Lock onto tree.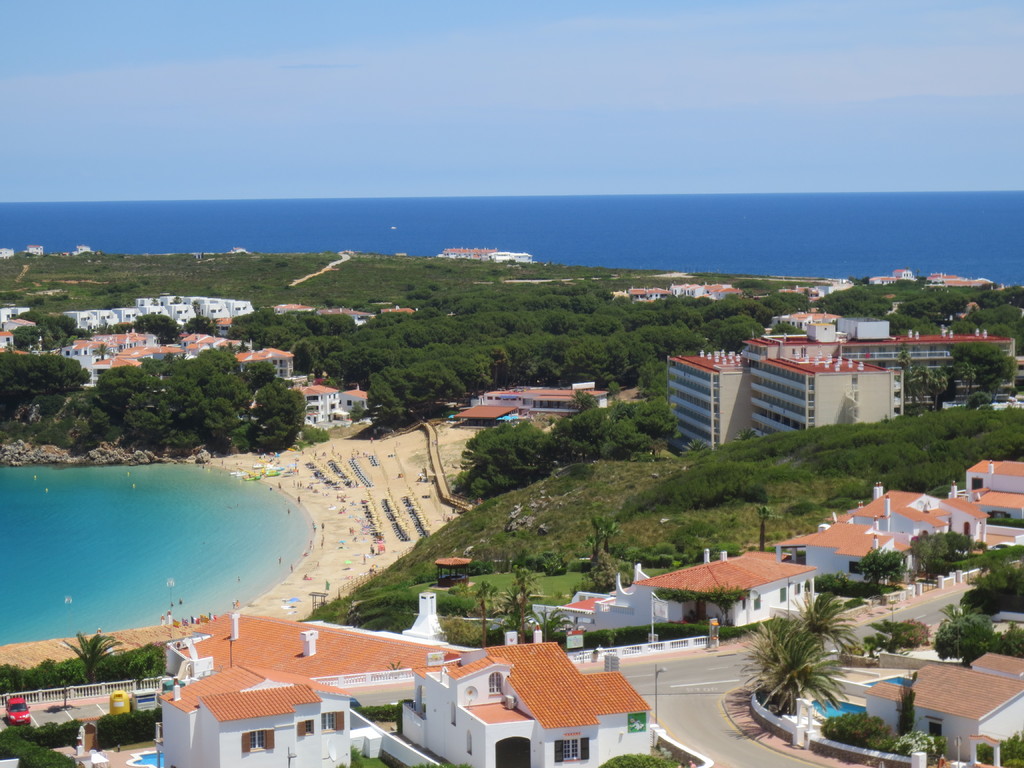
Locked: [65, 634, 124, 683].
